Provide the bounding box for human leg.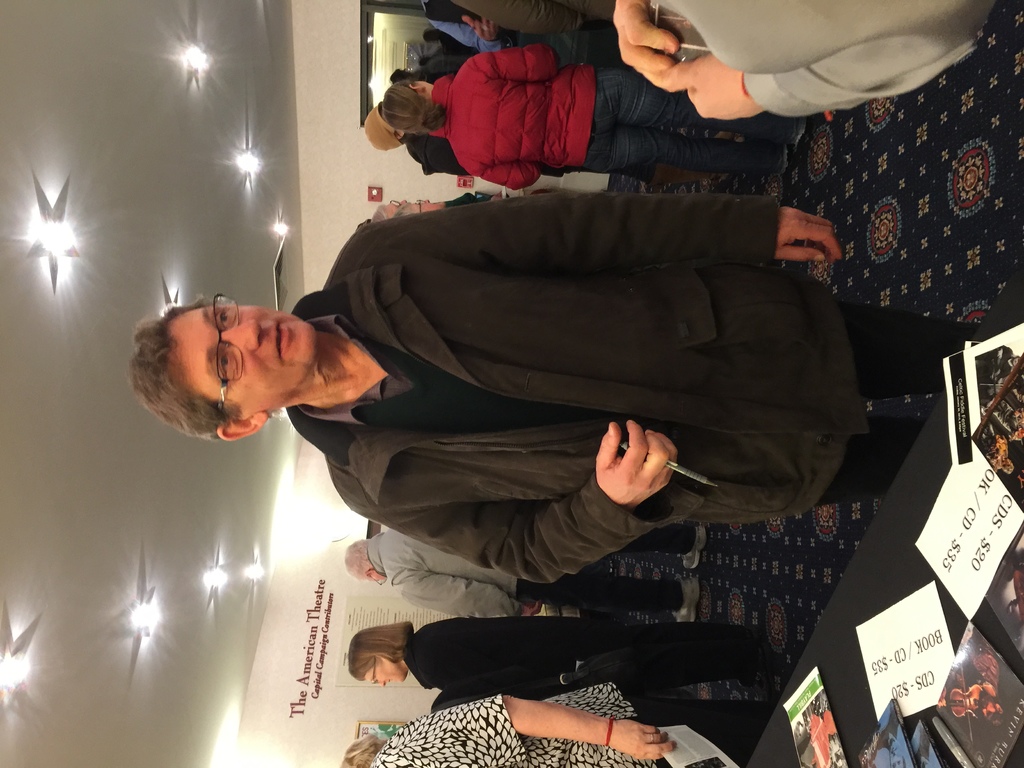
[x1=606, y1=628, x2=778, y2=687].
